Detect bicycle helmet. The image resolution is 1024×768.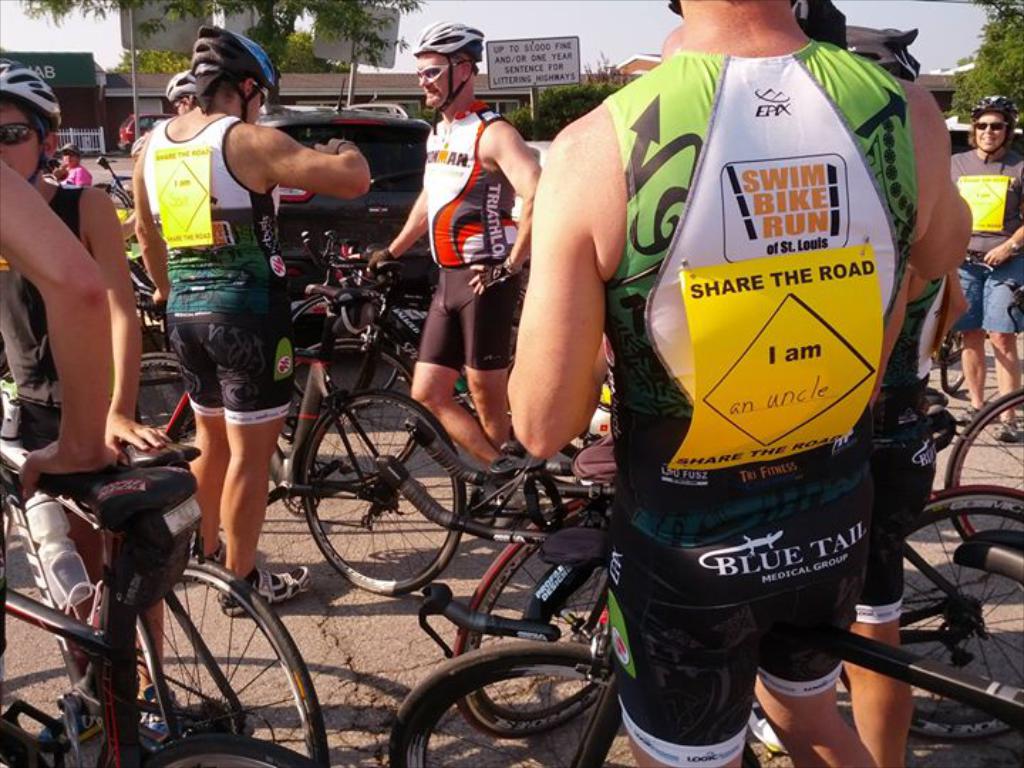
[164,68,192,102].
